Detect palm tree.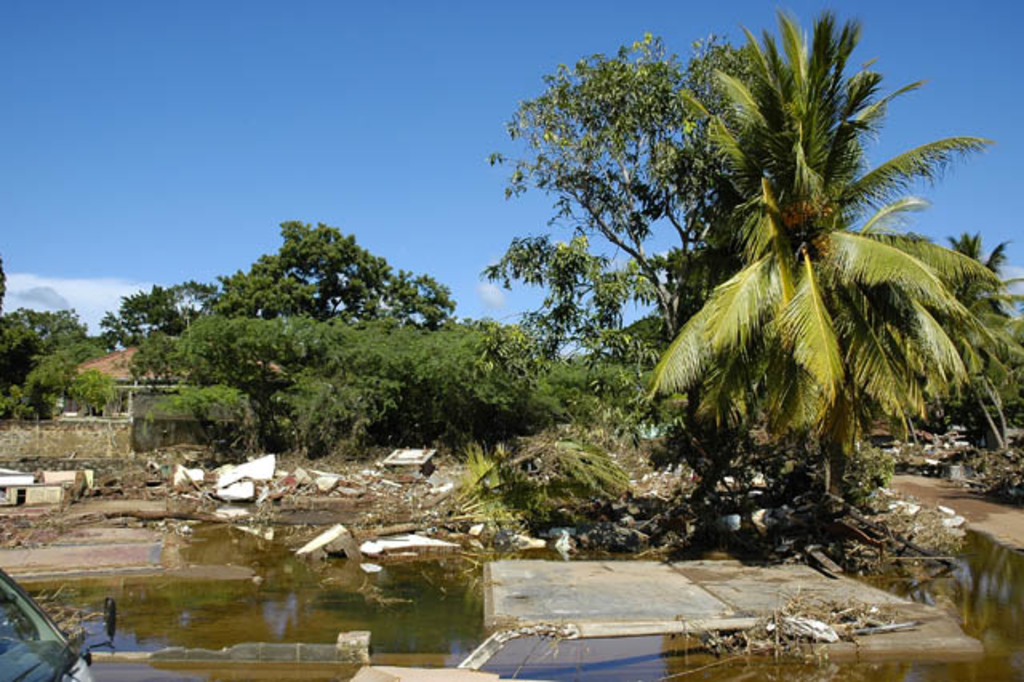
Detected at 907, 248, 994, 426.
